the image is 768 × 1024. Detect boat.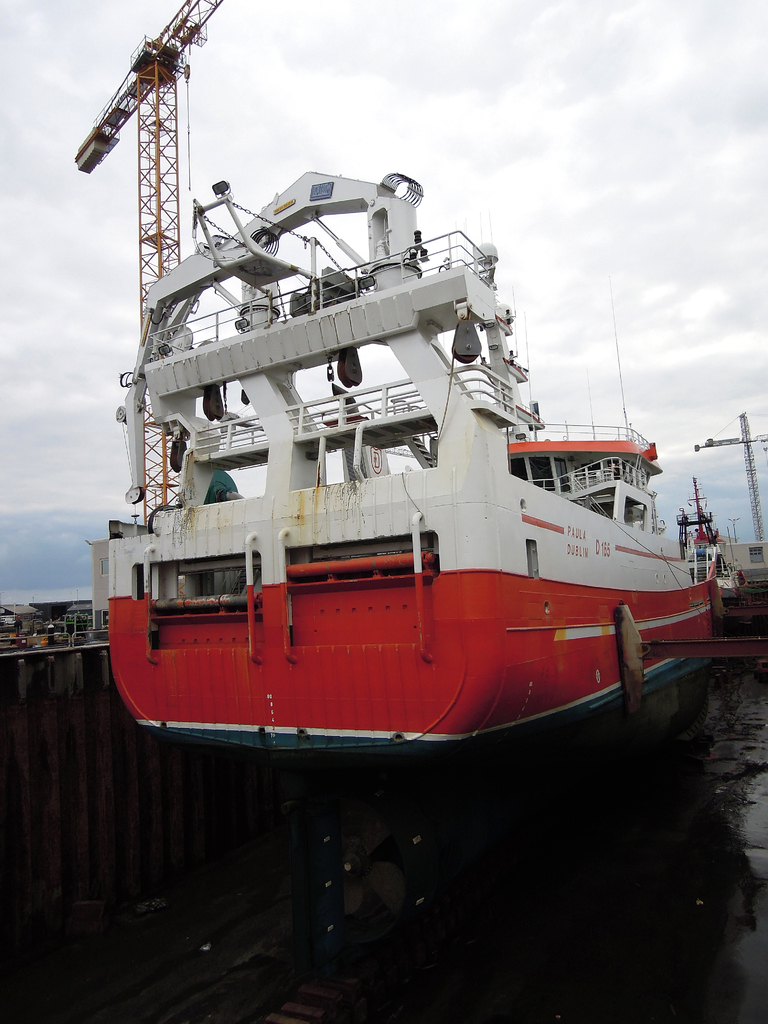
Detection: 35 140 764 789.
